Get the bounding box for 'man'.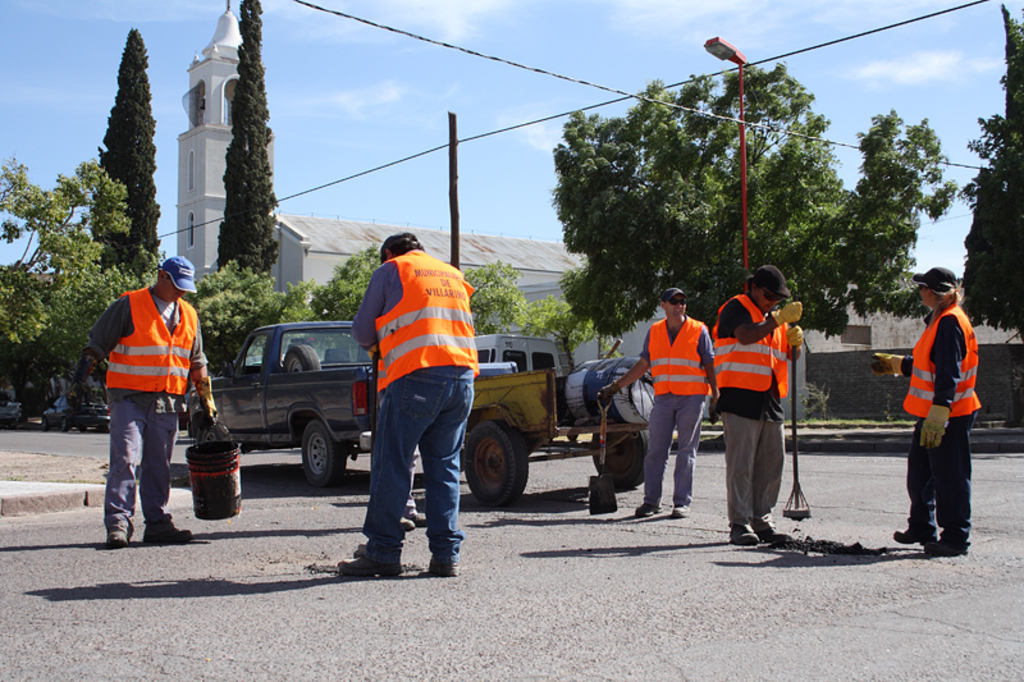
870:270:984:553.
